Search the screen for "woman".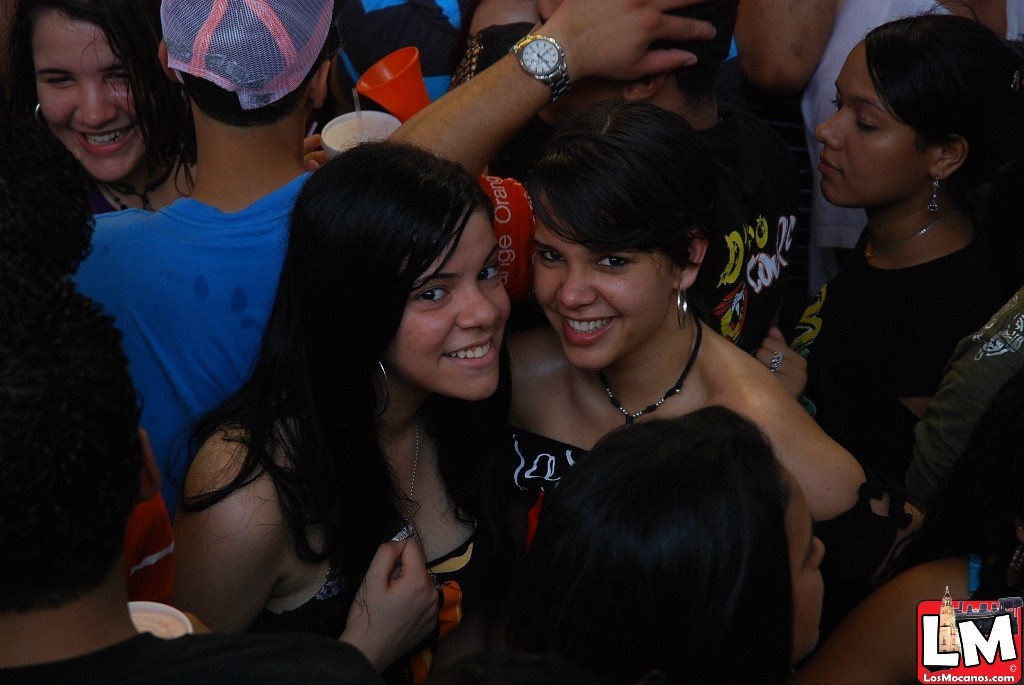
Found at (807,15,1023,613).
